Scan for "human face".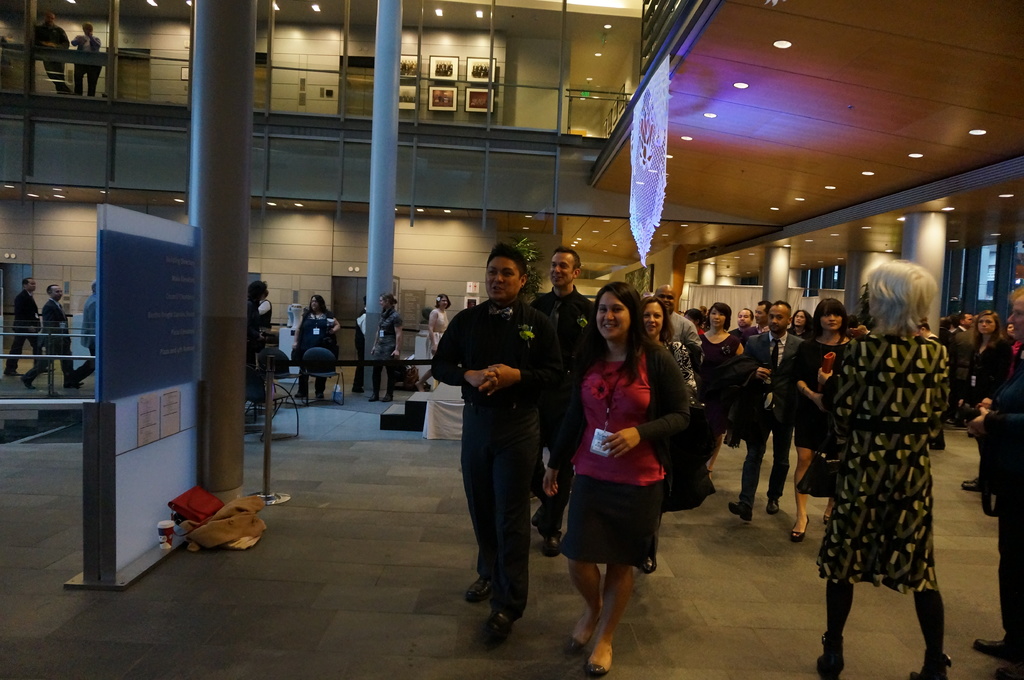
Scan result: <bbox>438, 296, 447, 311</bbox>.
